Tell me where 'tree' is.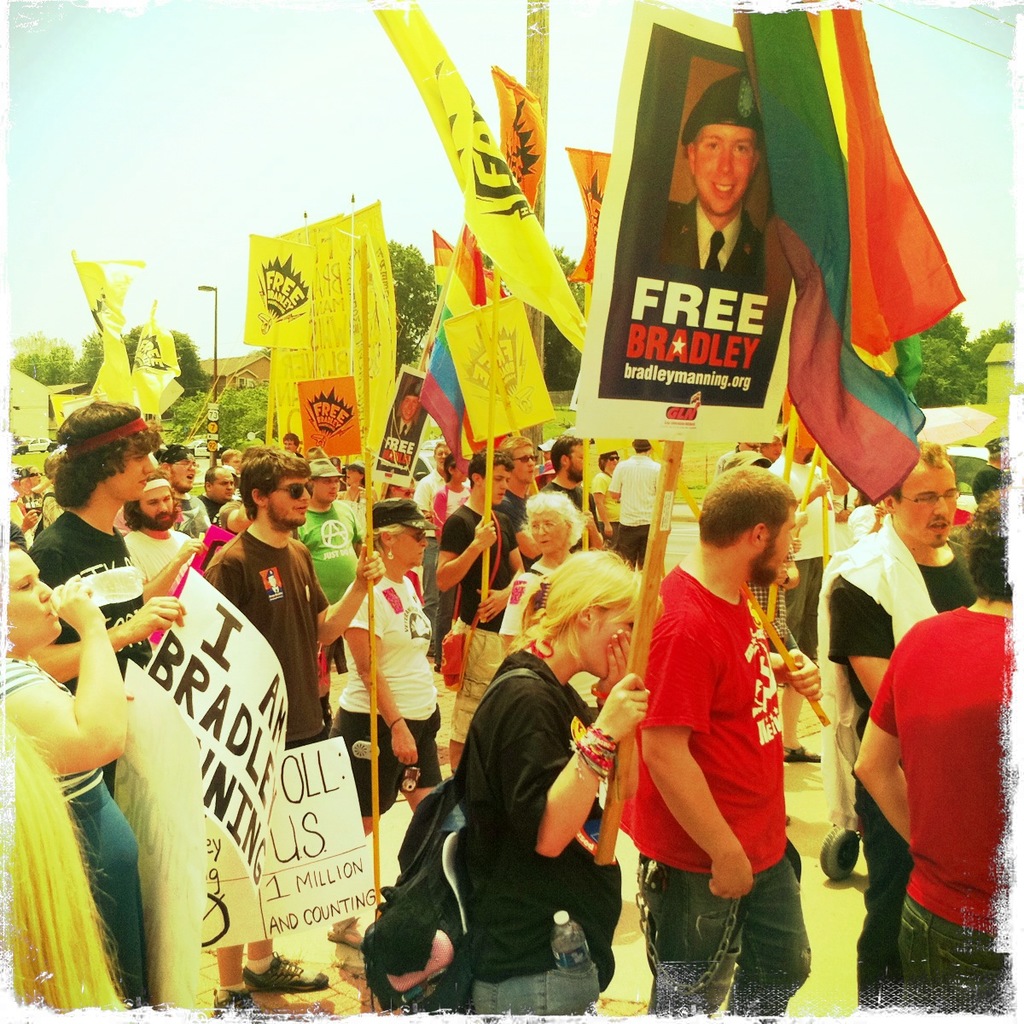
'tree' is at 545 244 603 385.
